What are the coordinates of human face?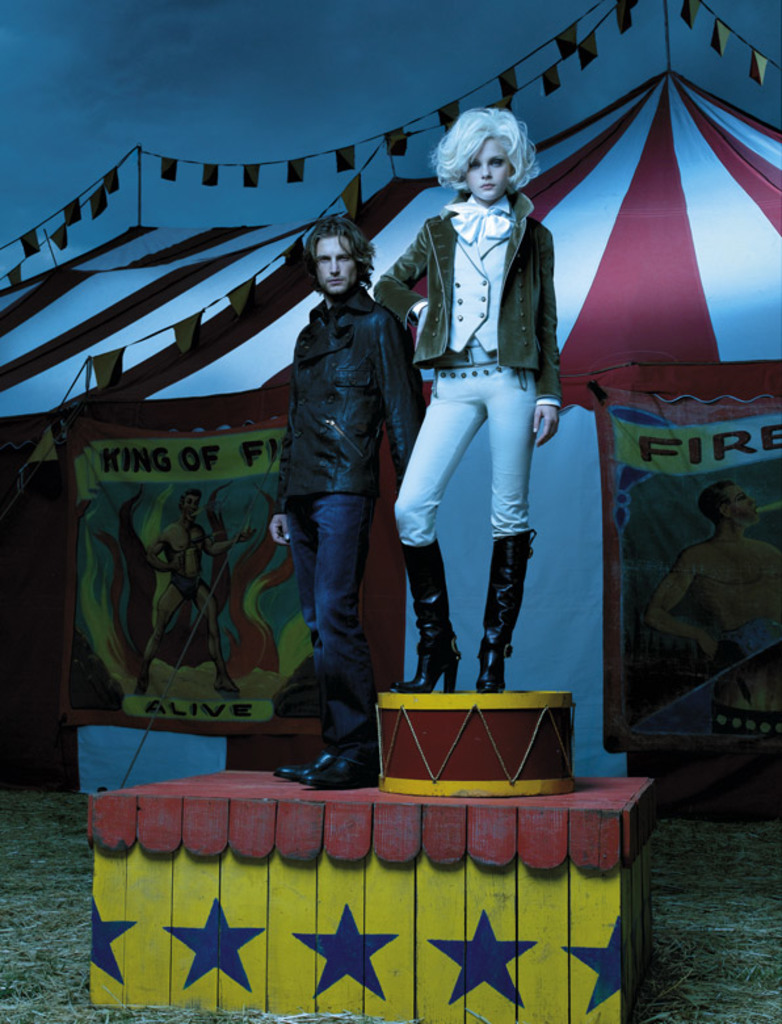
Rect(466, 139, 510, 202).
